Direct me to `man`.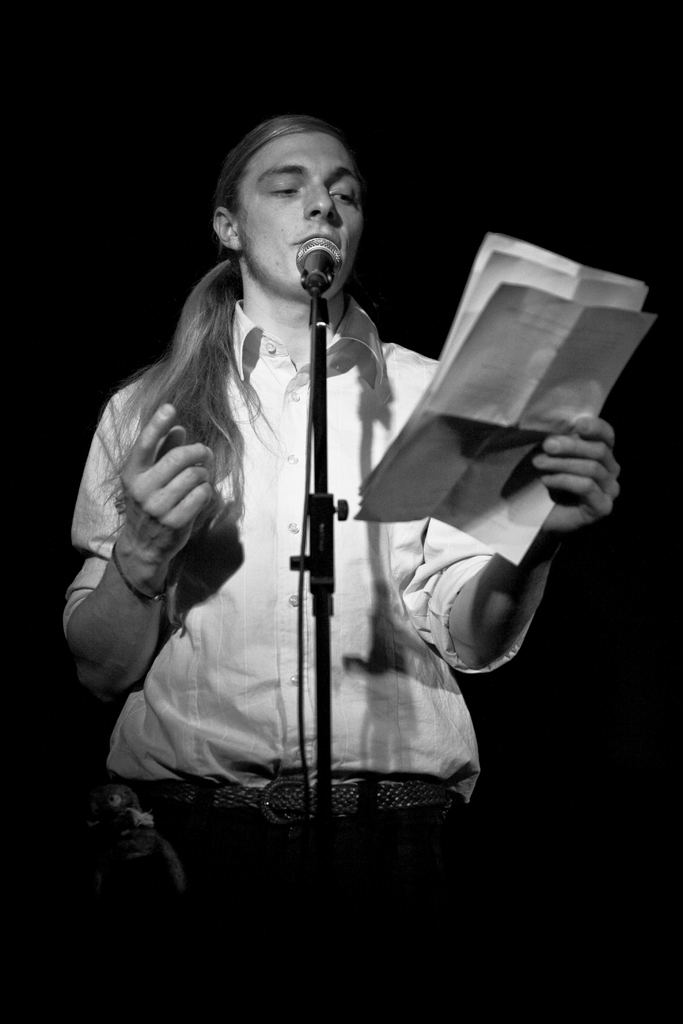
Direction: rect(66, 110, 619, 1023).
